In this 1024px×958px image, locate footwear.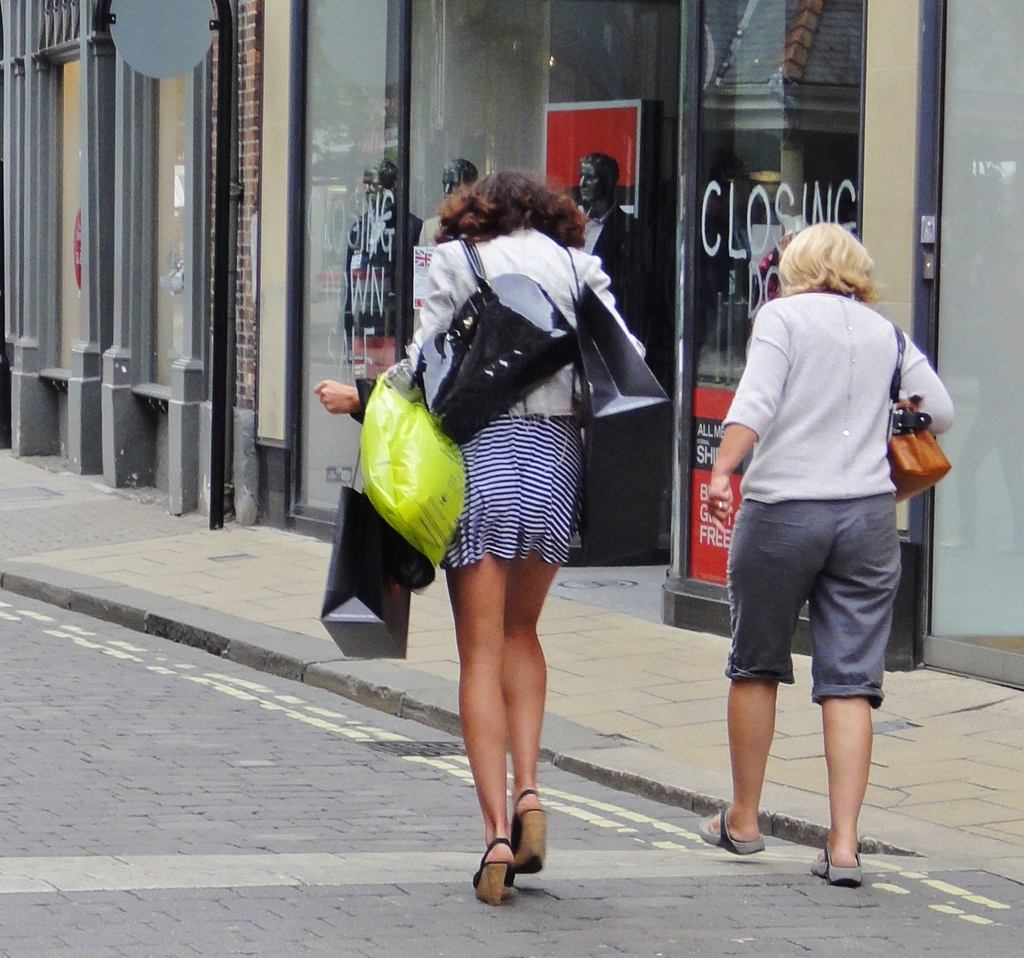
Bounding box: 696:808:764:858.
